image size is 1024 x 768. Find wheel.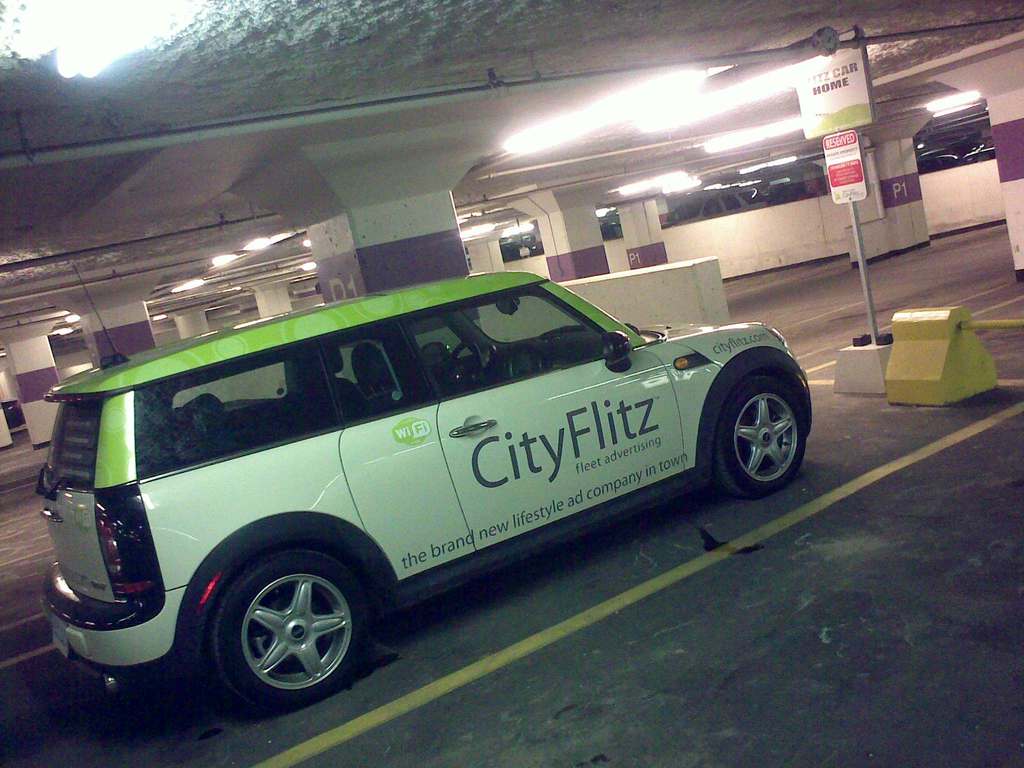
[left=710, top=369, right=806, bottom=502].
